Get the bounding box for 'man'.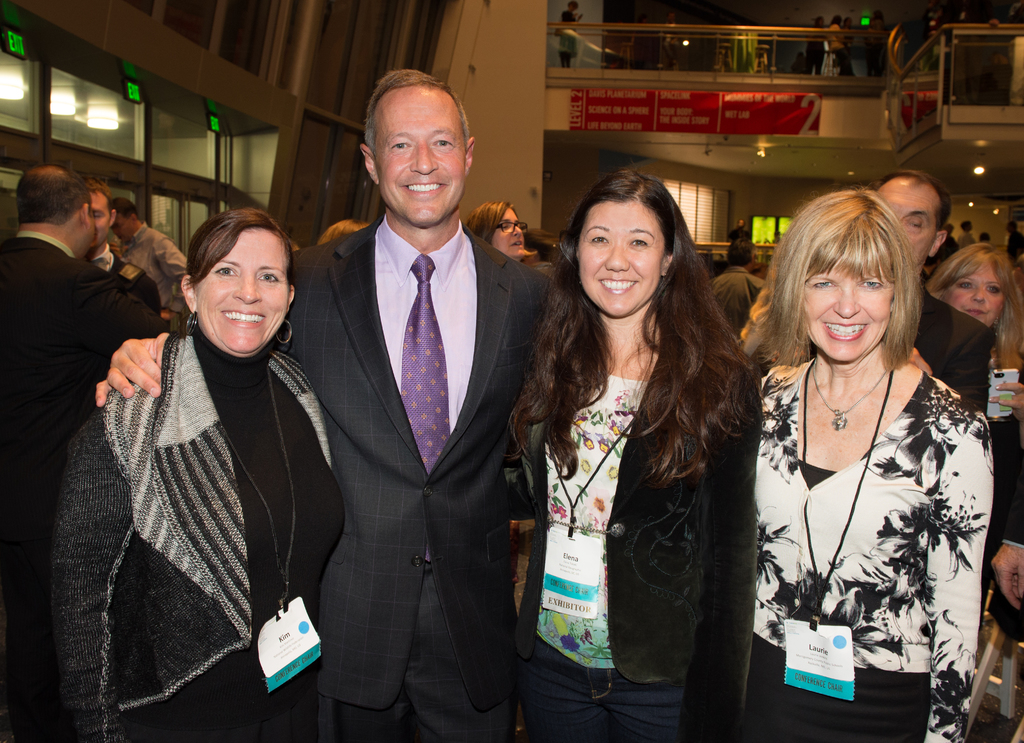
bbox(709, 241, 768, 338).
